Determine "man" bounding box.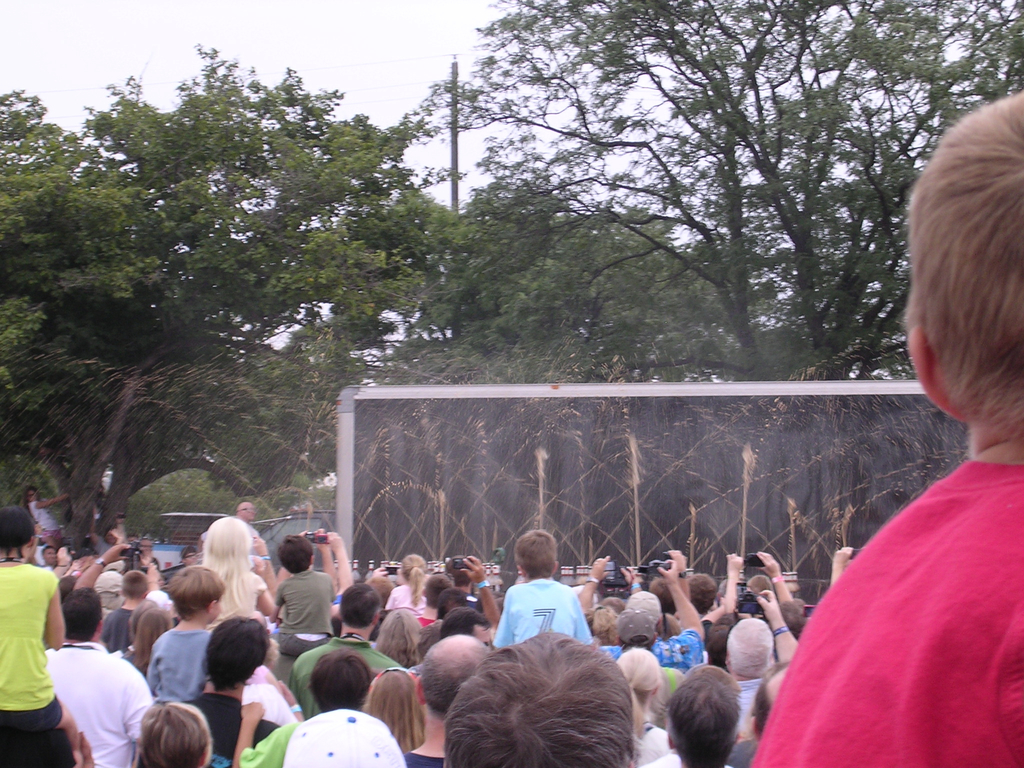
Determined: 575,543,623,616.
